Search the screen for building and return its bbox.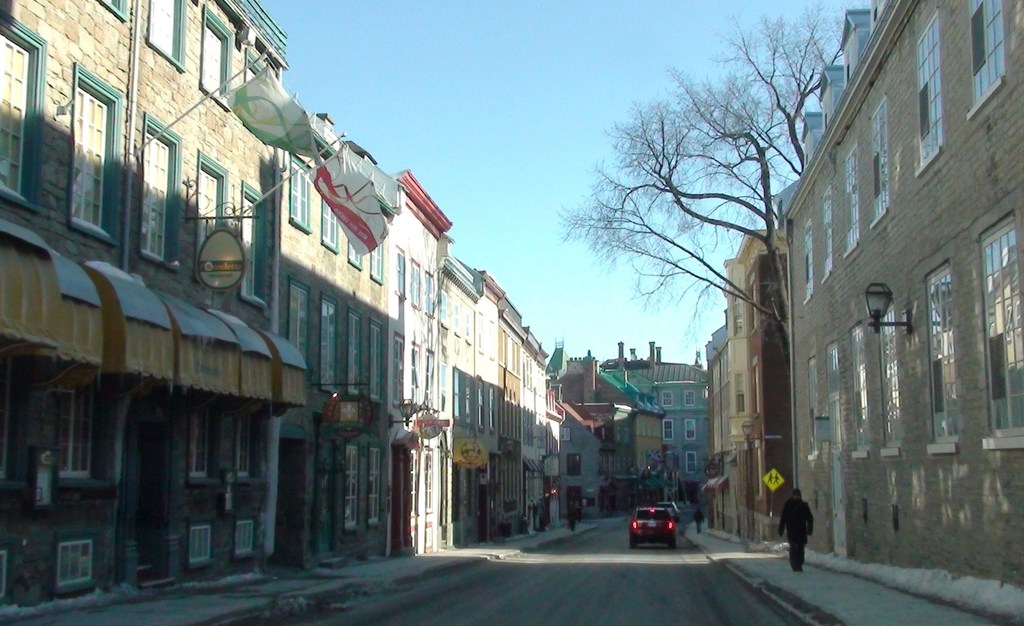
Found: <bbox>280, 113, 389, 565</bbox>.
